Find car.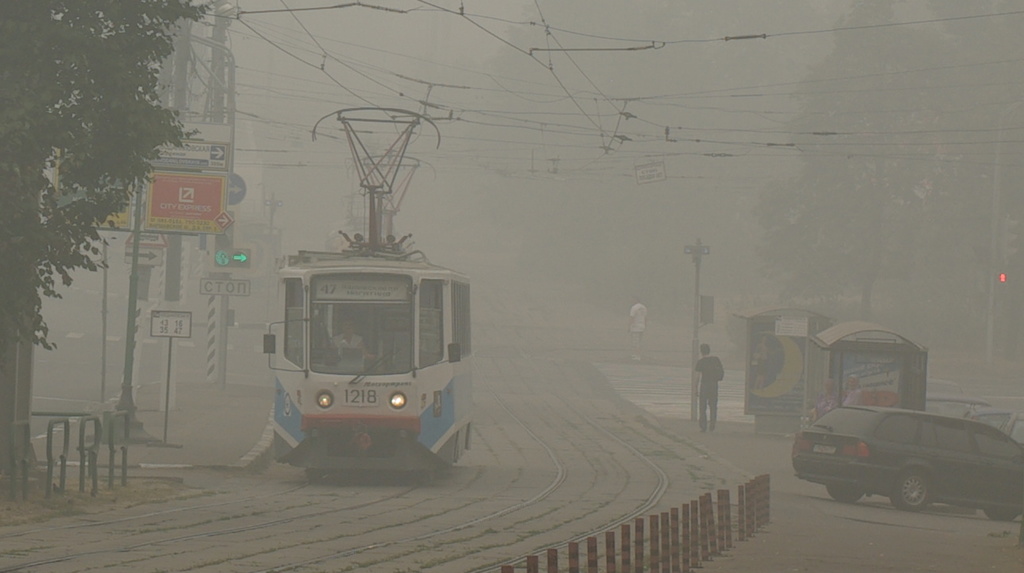
bbox(793, 407, 1023, 523).
